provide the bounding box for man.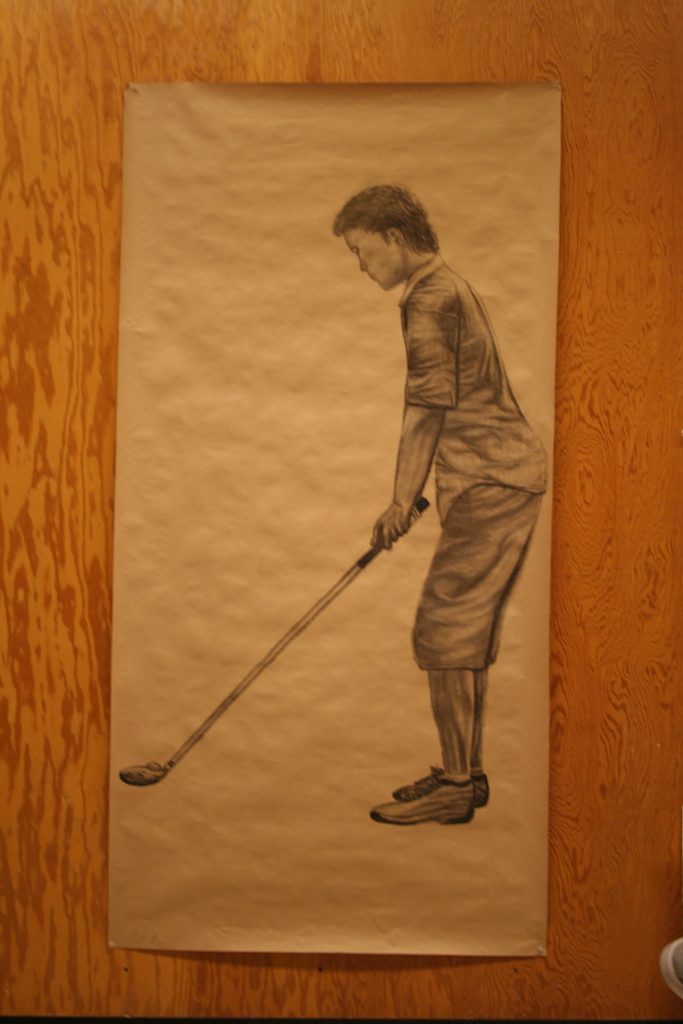
343 160 552 844.
